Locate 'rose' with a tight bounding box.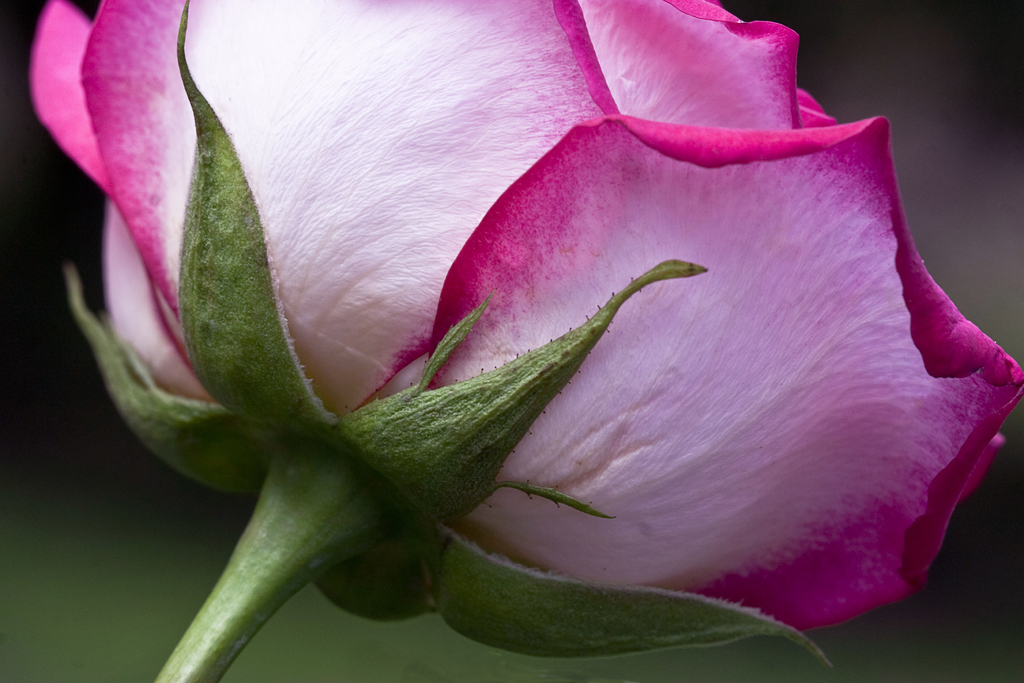
22,0,1020,645.
